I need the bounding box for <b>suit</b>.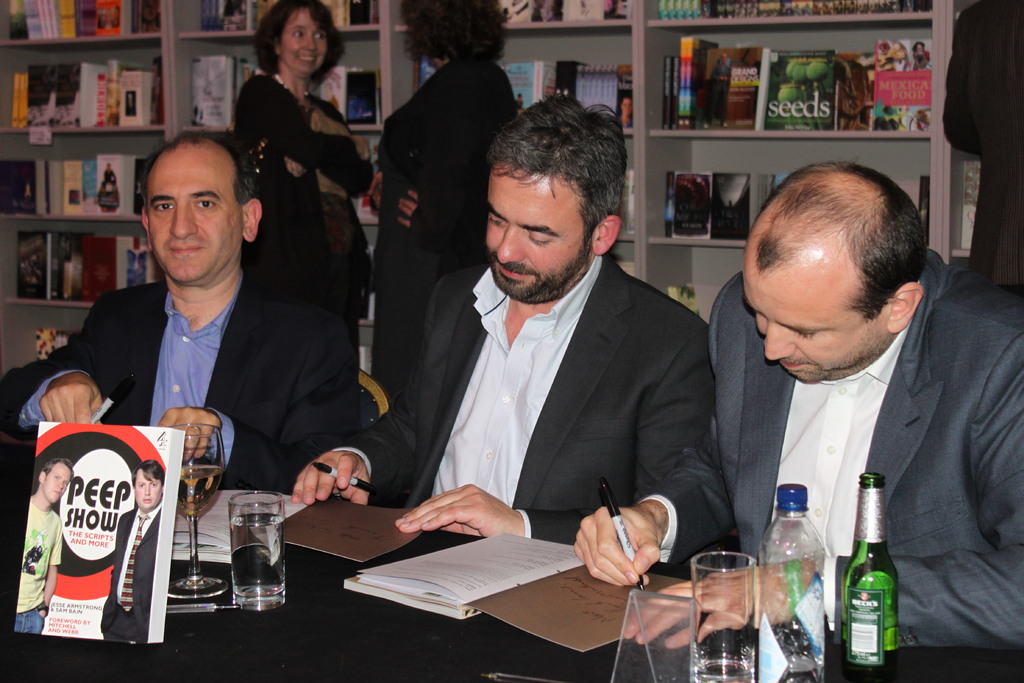
Here it is: (640,247,1023,650).
